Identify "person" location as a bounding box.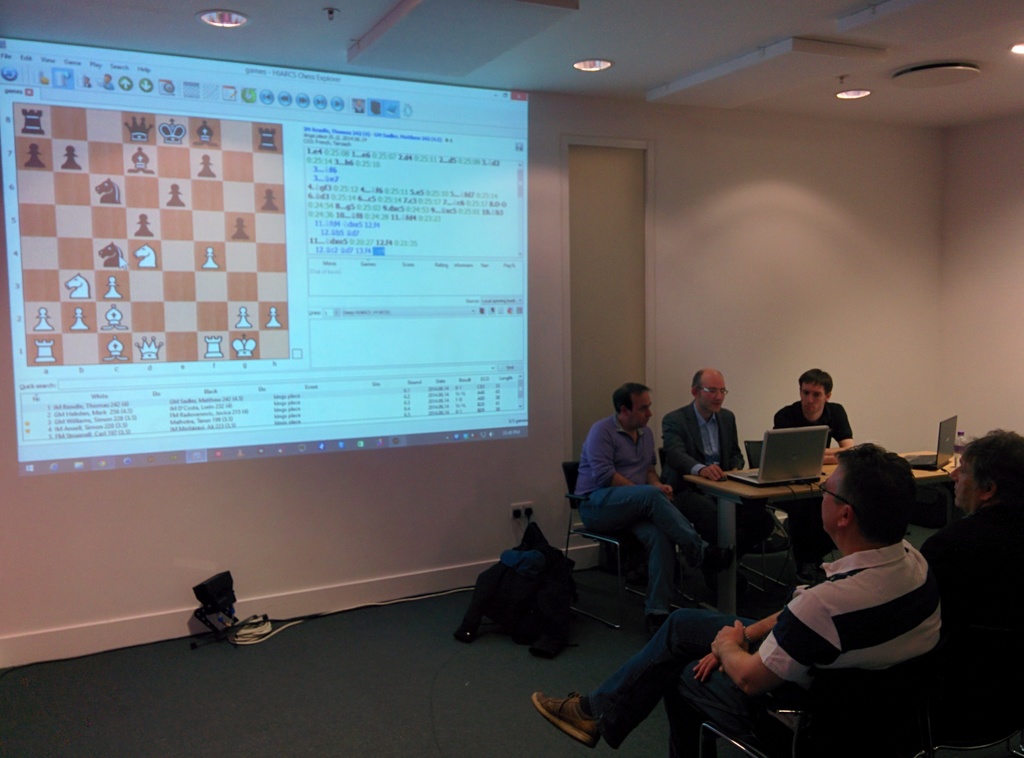
crop(911, 431, 1022, 757).
